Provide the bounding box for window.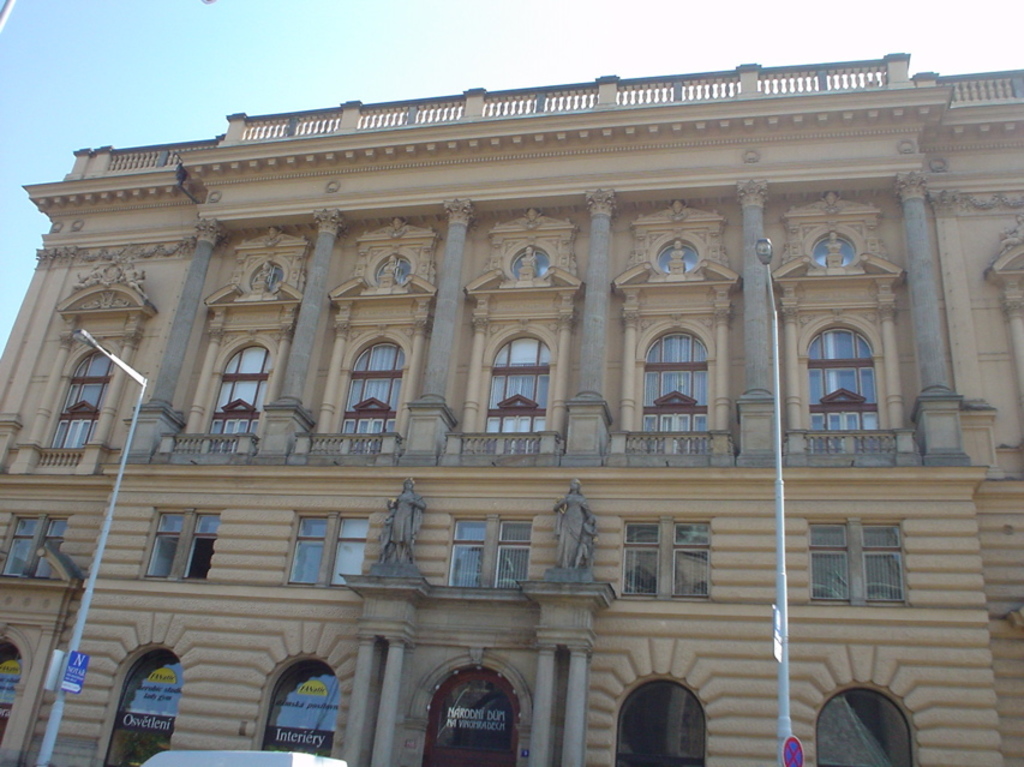
<bbox>605, 670, 708, 766</bbox>.
